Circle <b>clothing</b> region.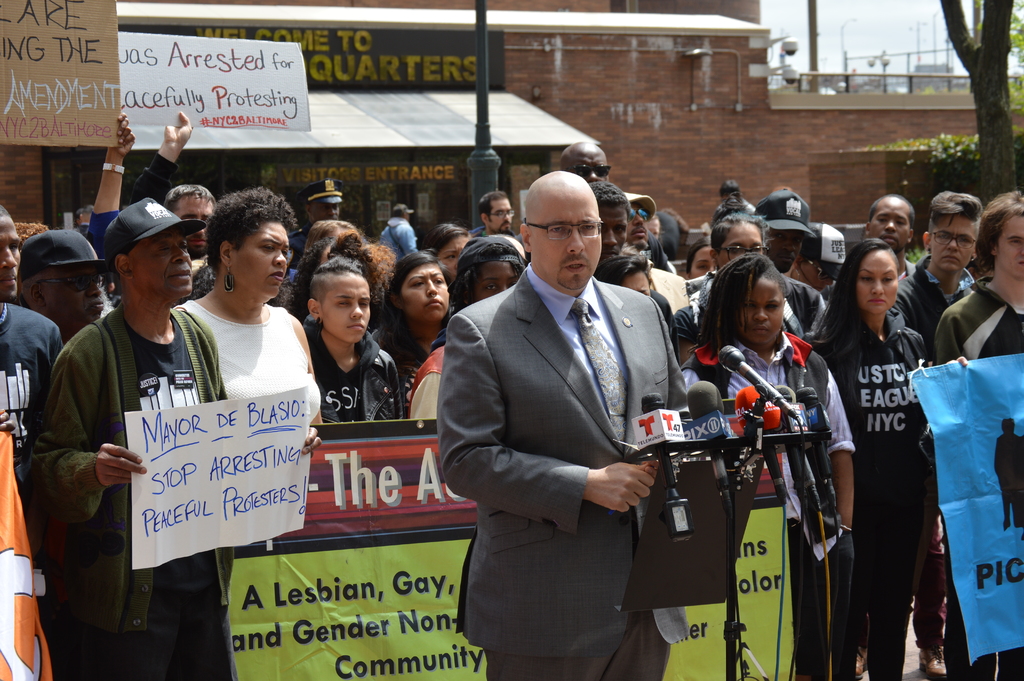
Region: [x1=932, y1=275, x2=1023, y2=680].
